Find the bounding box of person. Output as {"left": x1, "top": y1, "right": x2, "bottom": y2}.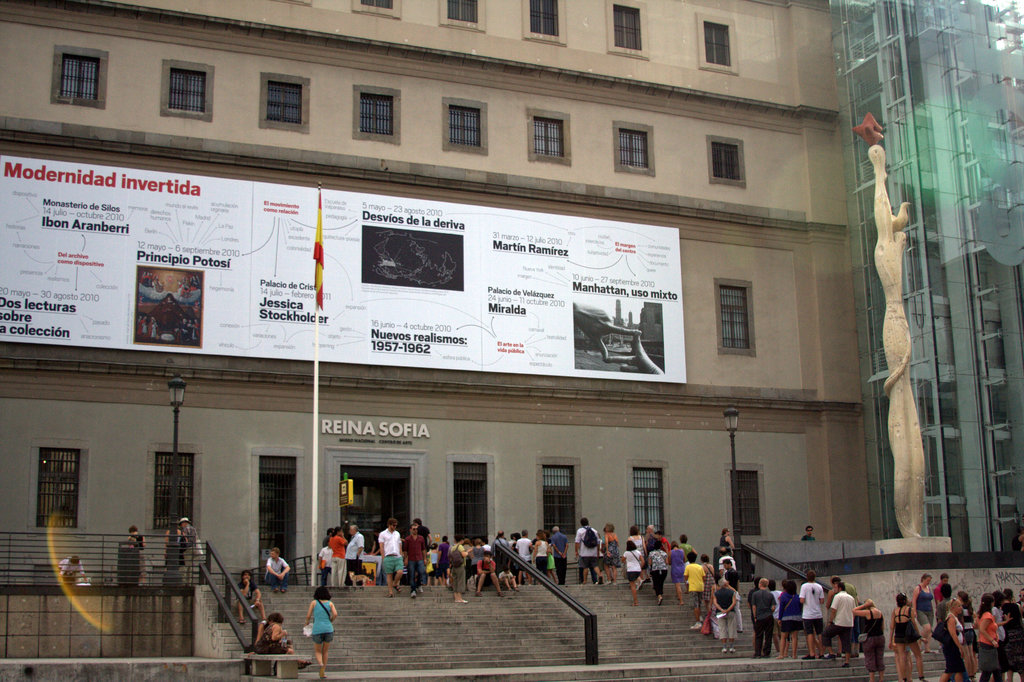
{"left": 797, "top": 527, "right": 816, "bottom": 541}.
